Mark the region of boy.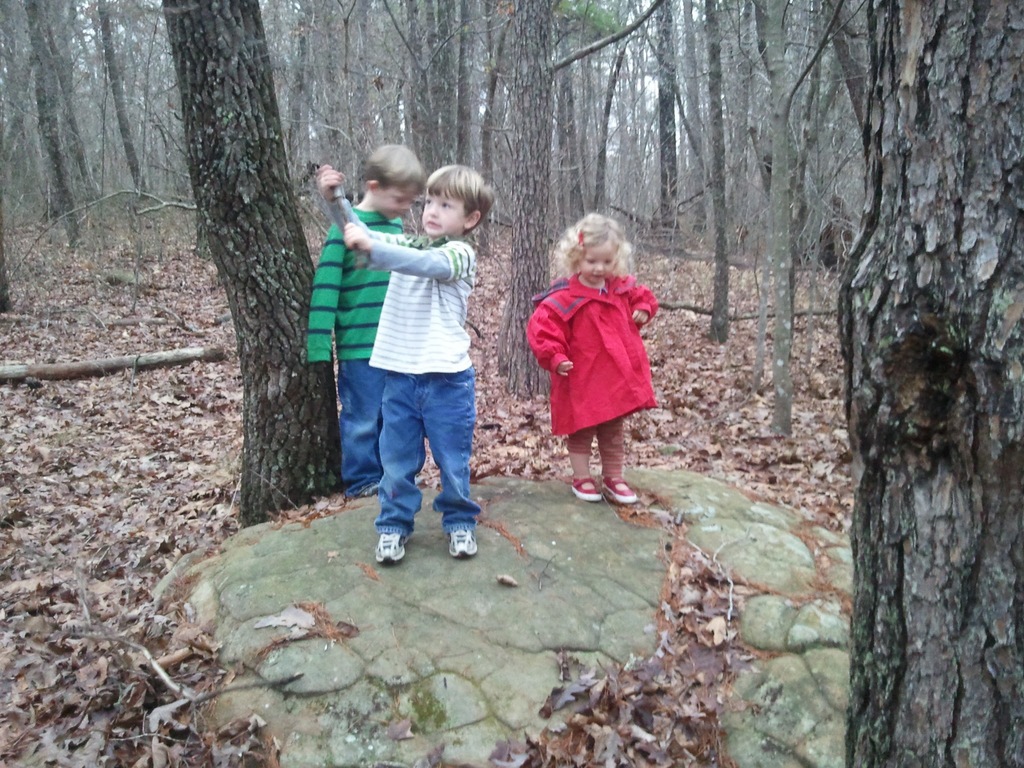
Region: detection(314, 159, 496, 572).
